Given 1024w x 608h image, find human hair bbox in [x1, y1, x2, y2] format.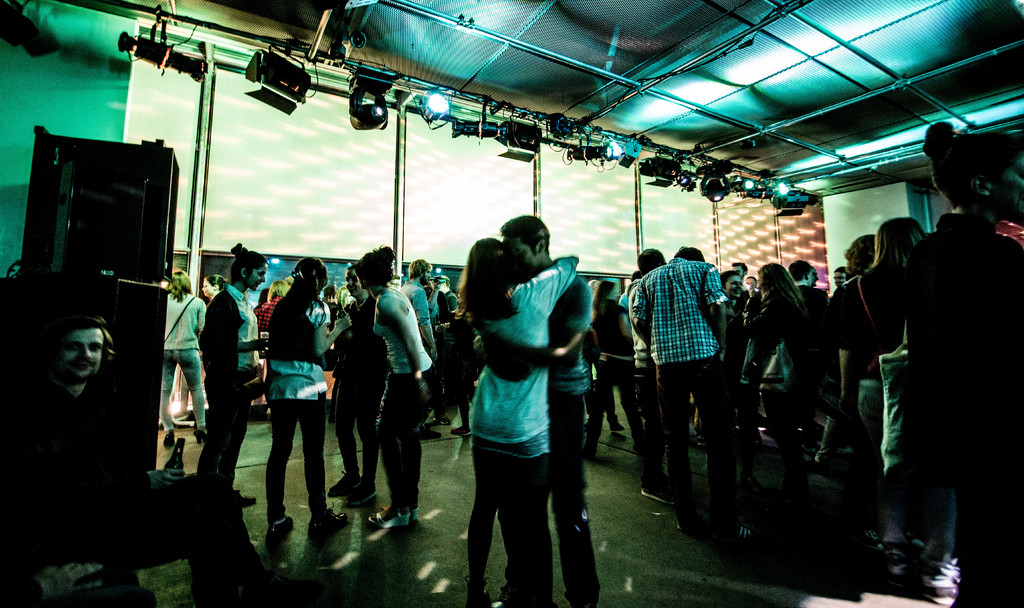
[731, 260, 749, 275].
